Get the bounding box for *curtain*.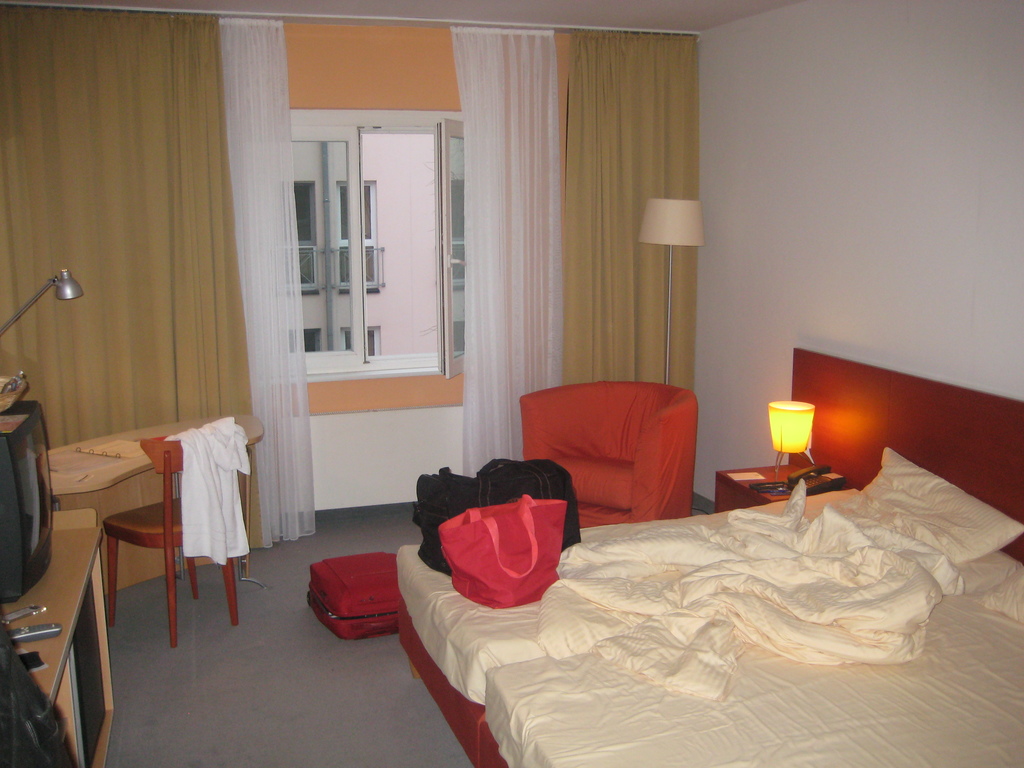
[x1=0, y1=0, x2=274, y2=593].
